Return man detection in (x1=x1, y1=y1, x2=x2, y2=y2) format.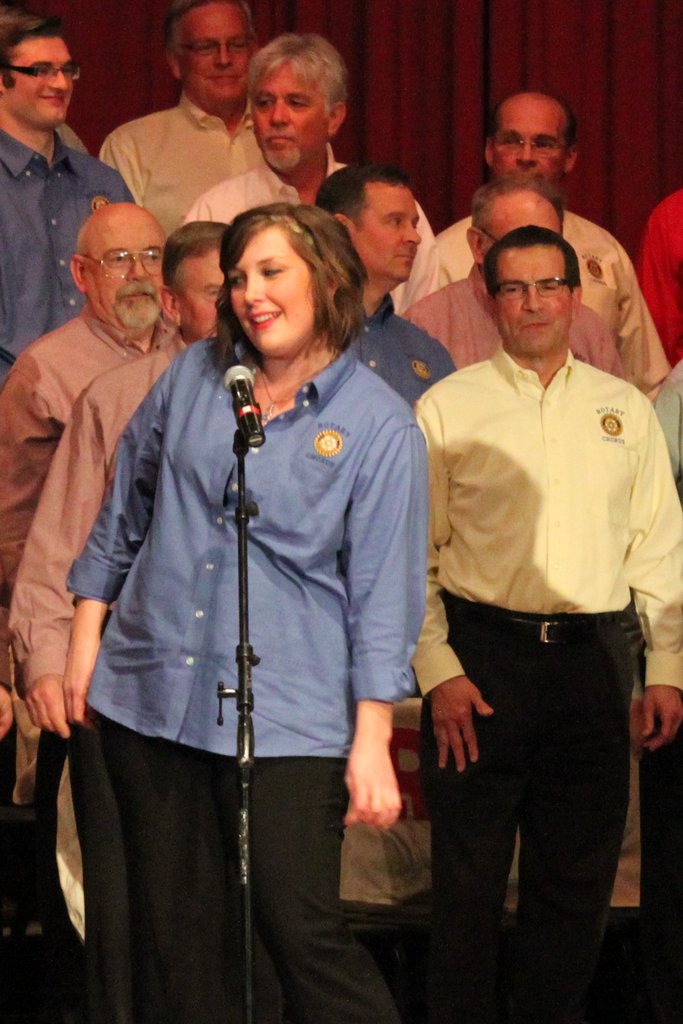
(x1=0, y1=8, x2=138, y2=377).
